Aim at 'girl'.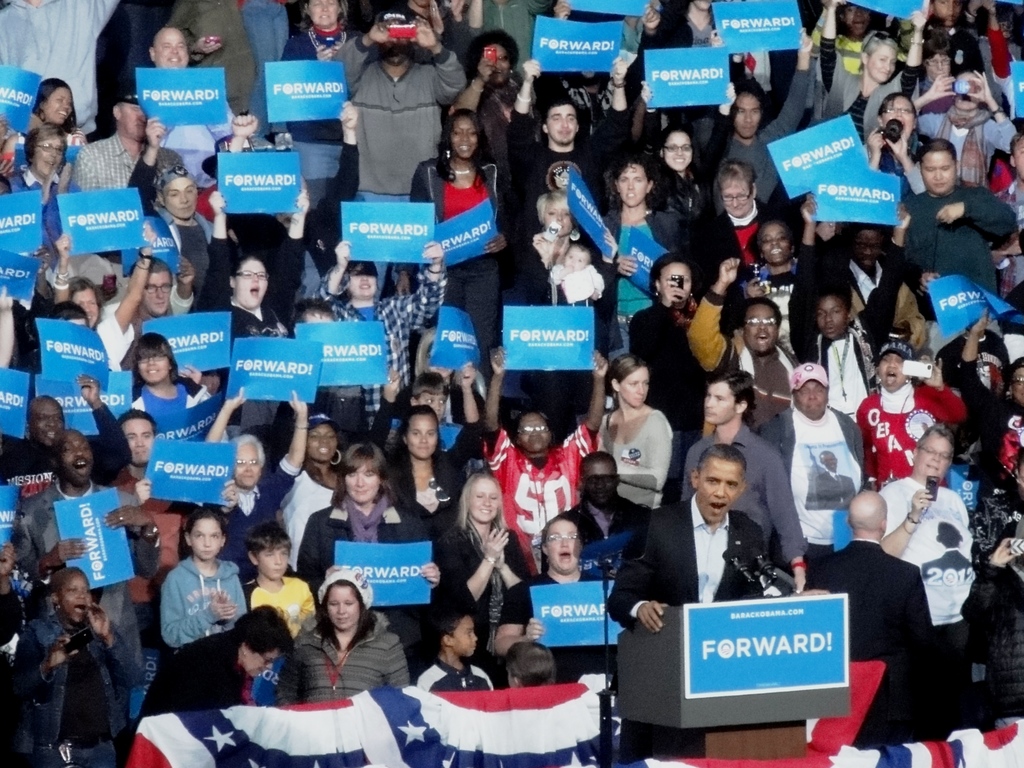
Aimed at bbox=(387, 403, 446, 529).
